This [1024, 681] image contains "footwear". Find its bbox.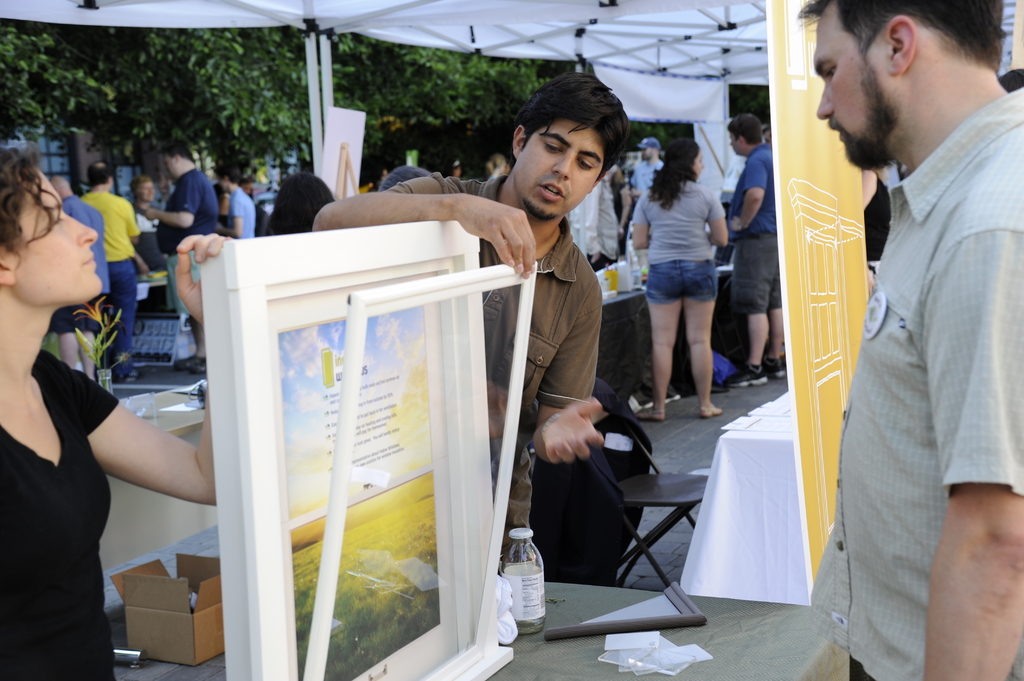
BBox(191, 358, 202, 373).
